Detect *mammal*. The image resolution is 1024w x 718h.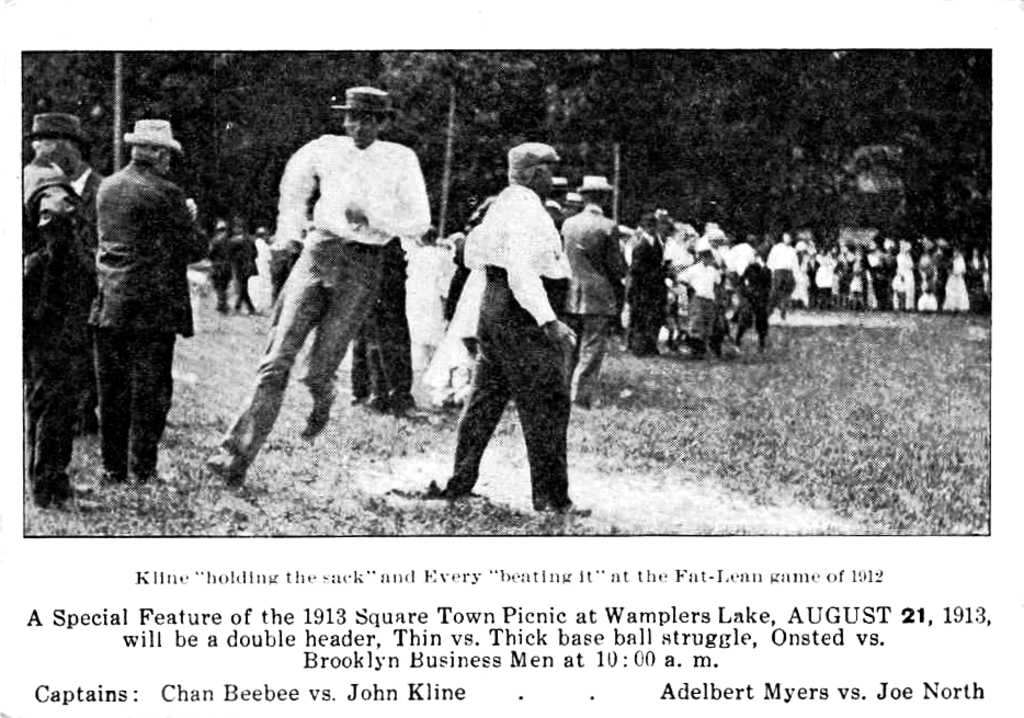
bbox=(434, 155, 600, 515).
